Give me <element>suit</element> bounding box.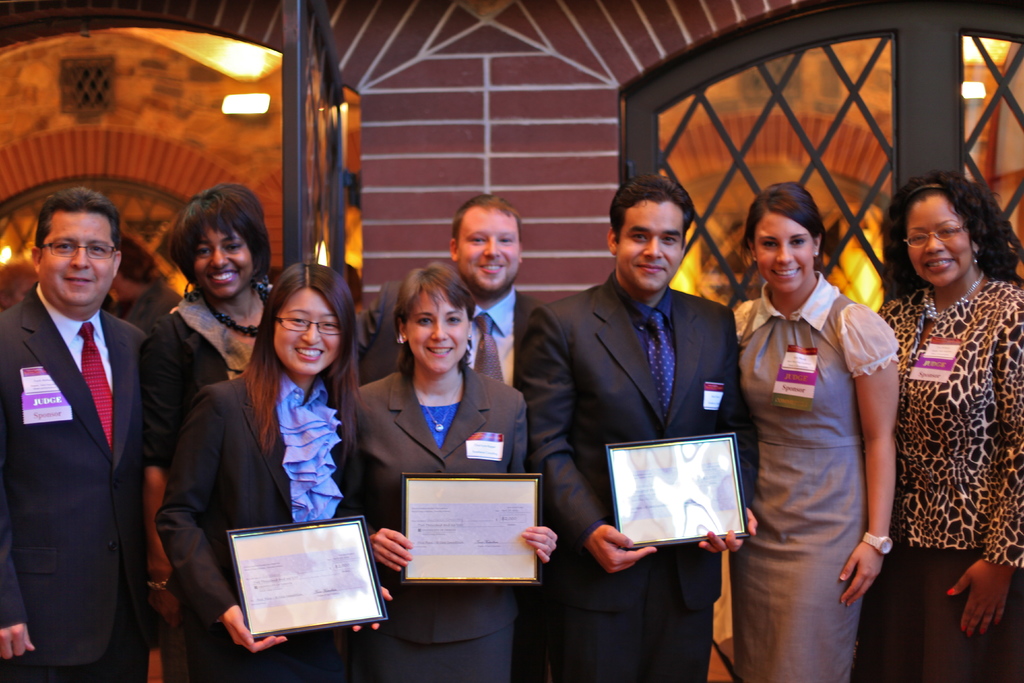
(x1=522, y1=263, x2=752, y2=680).
